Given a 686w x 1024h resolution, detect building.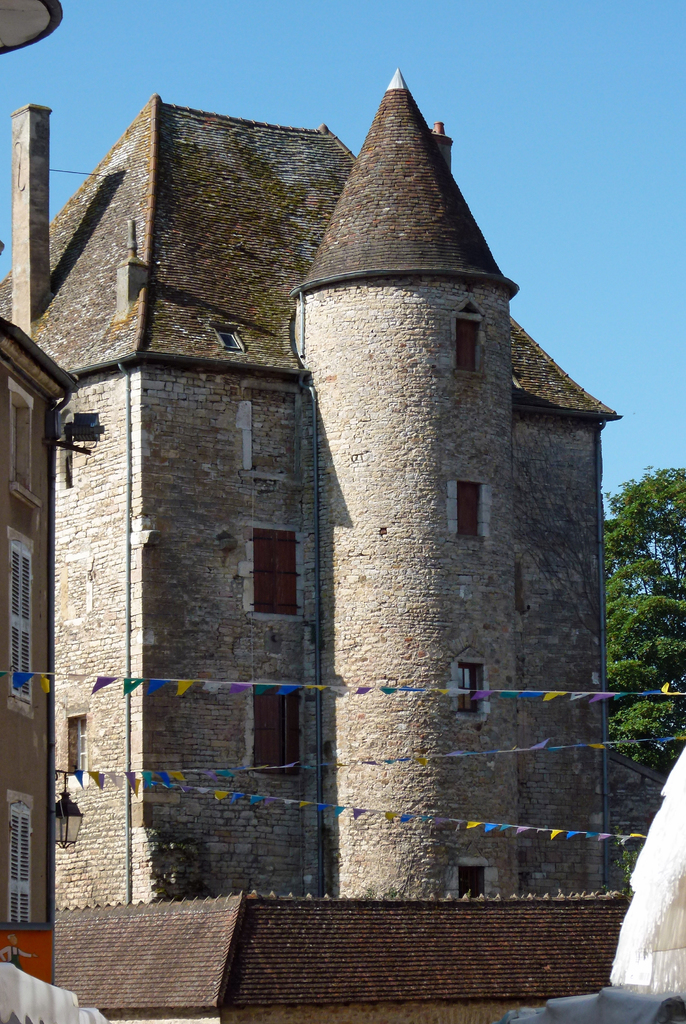
0:68:665:900.
